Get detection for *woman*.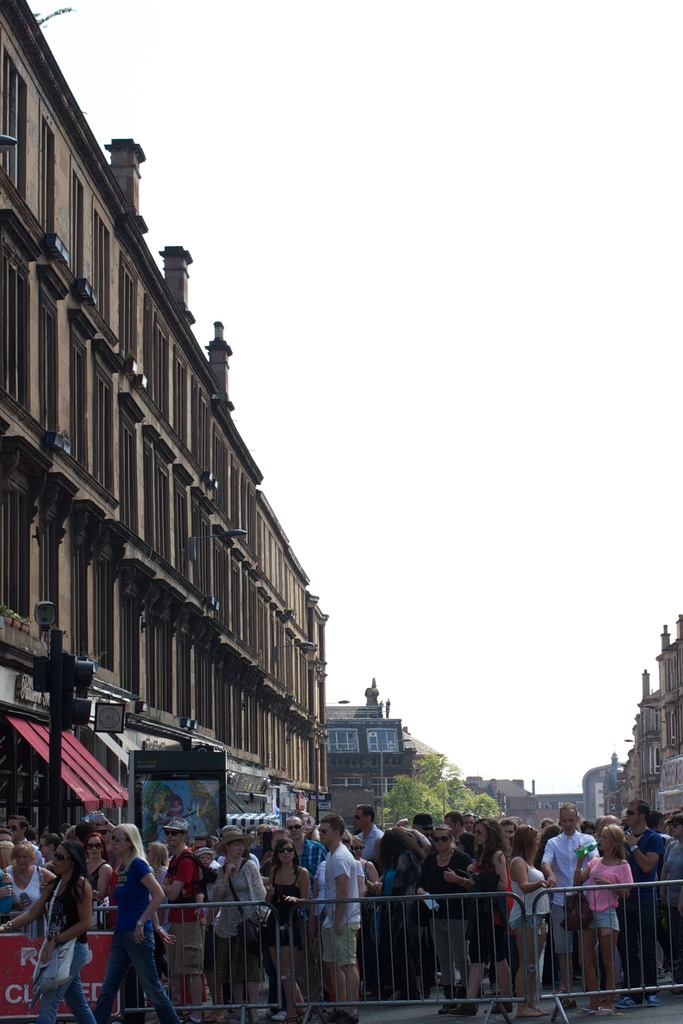
Detection: 351/836/376/992.
